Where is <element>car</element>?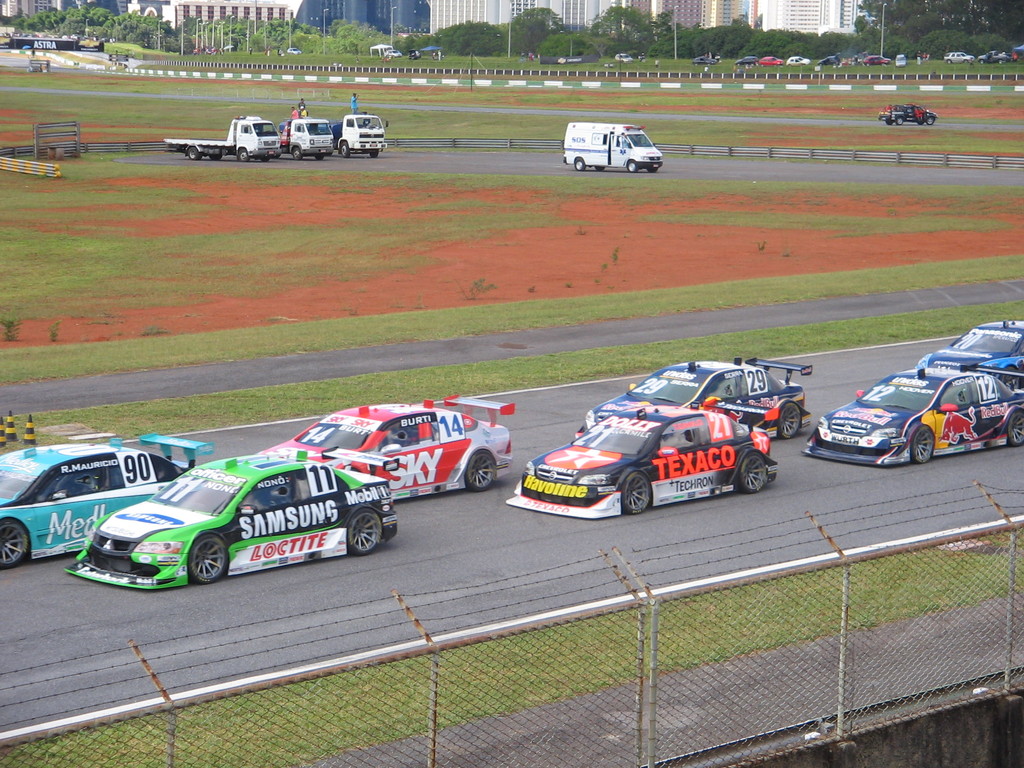
bbox=[878, 102, 938, 126].
